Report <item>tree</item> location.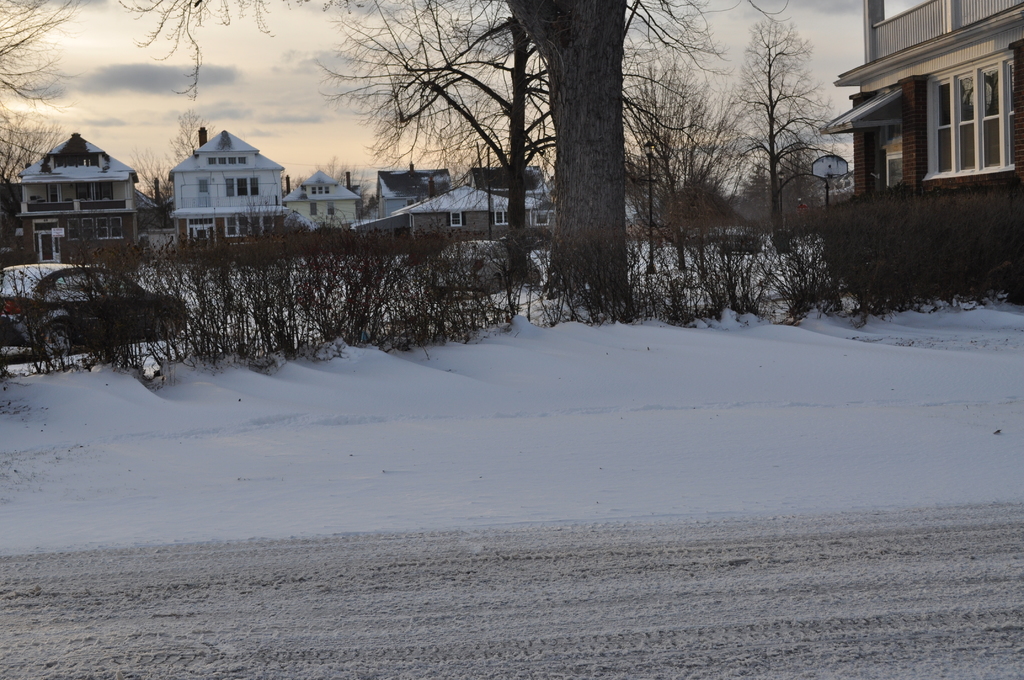
Report: detection(0, 0, 88, 212).
